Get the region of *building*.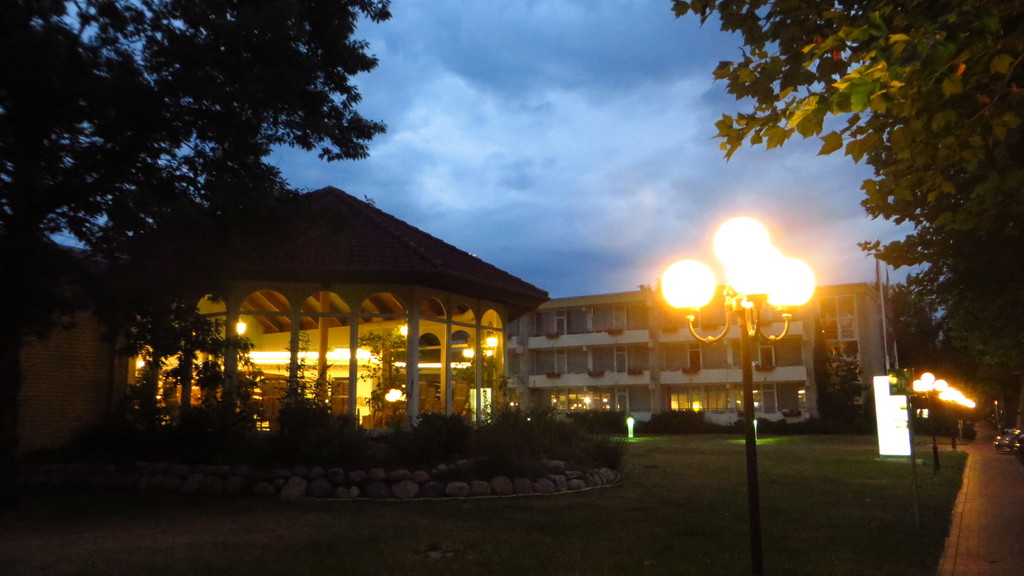
{"left": 509, "top": 292, "right": 815, "bottom": 427}.
